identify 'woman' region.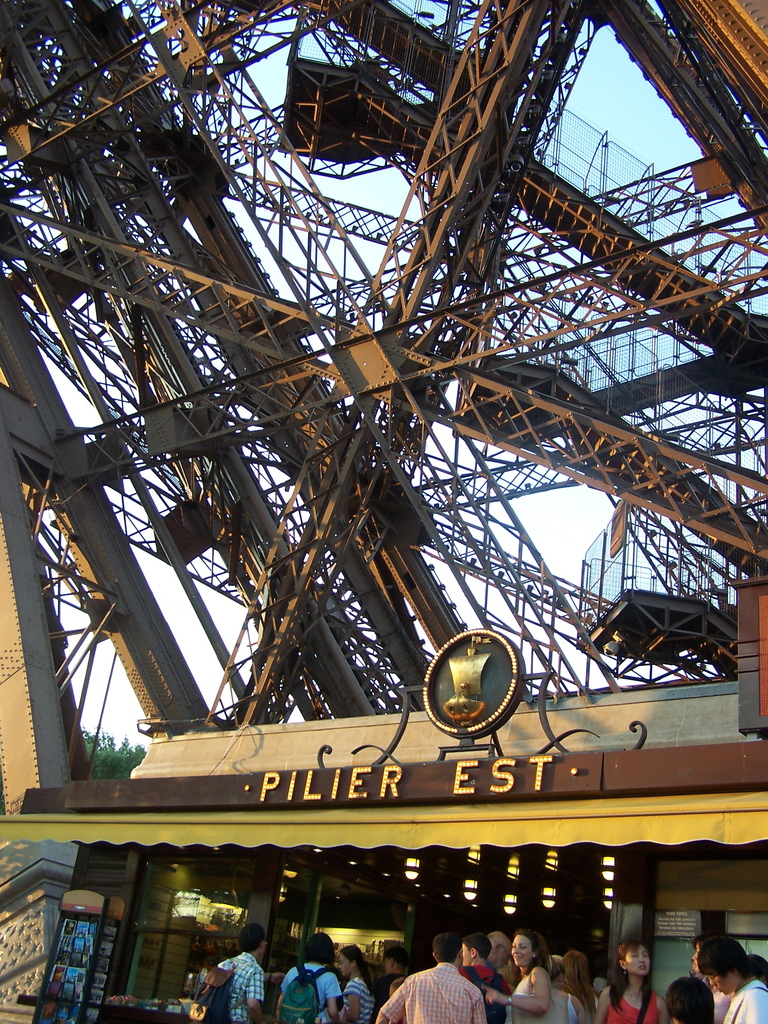
Region: 591,938,672,1023.
